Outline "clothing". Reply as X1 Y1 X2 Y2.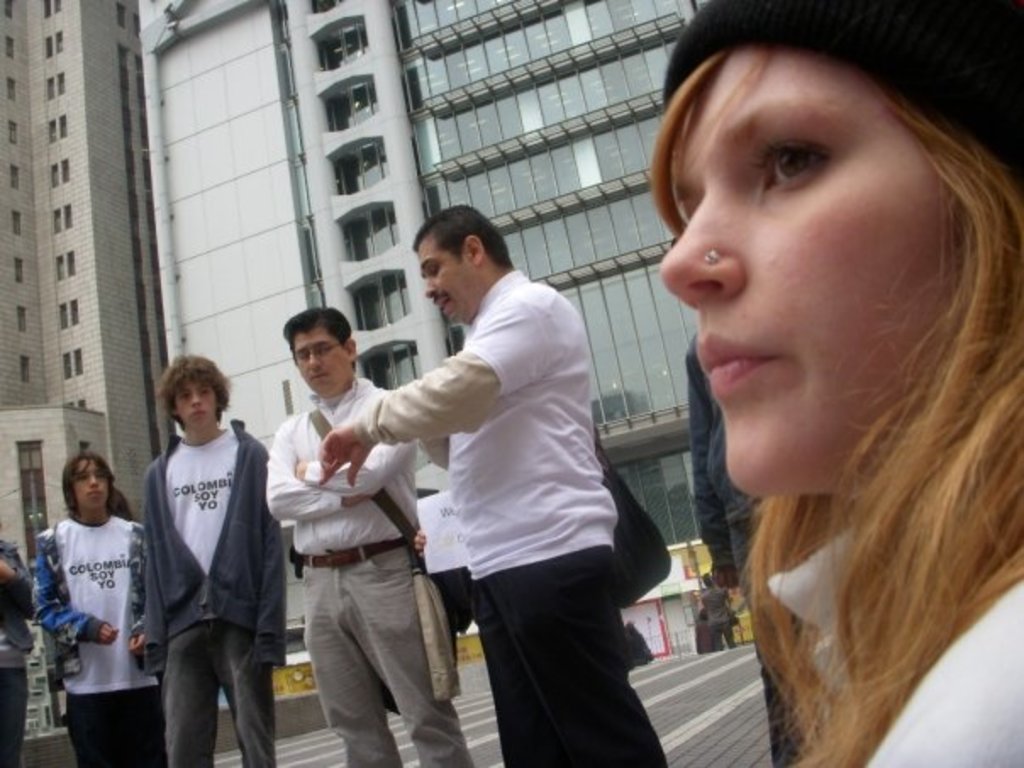
34 507 166 765.
